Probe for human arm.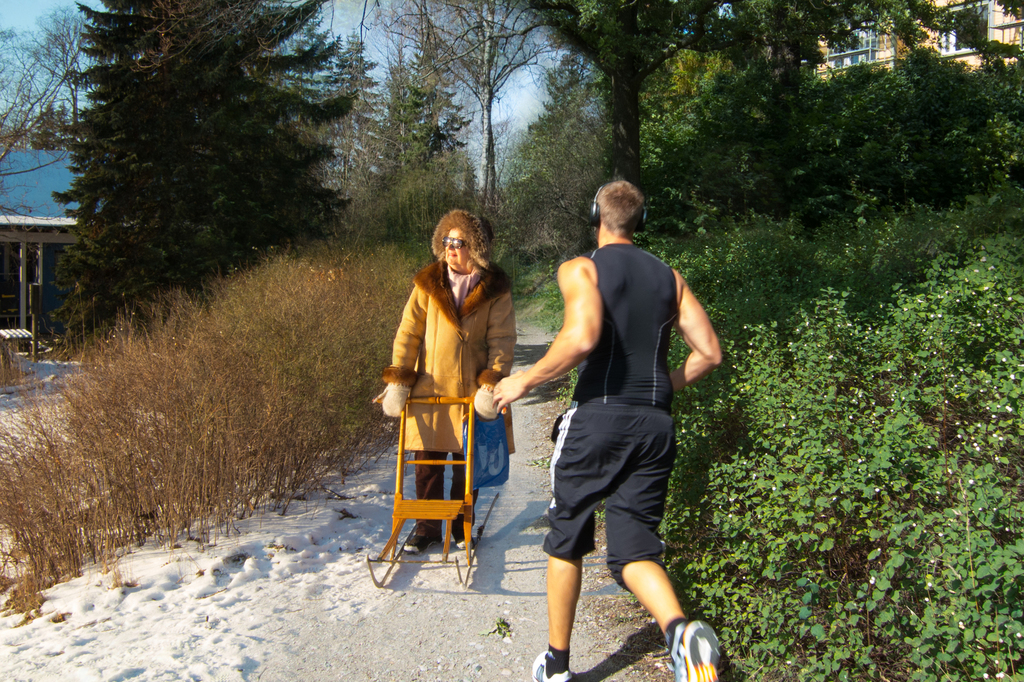
Probe result: bbox=(467, 293, 524, 423).
